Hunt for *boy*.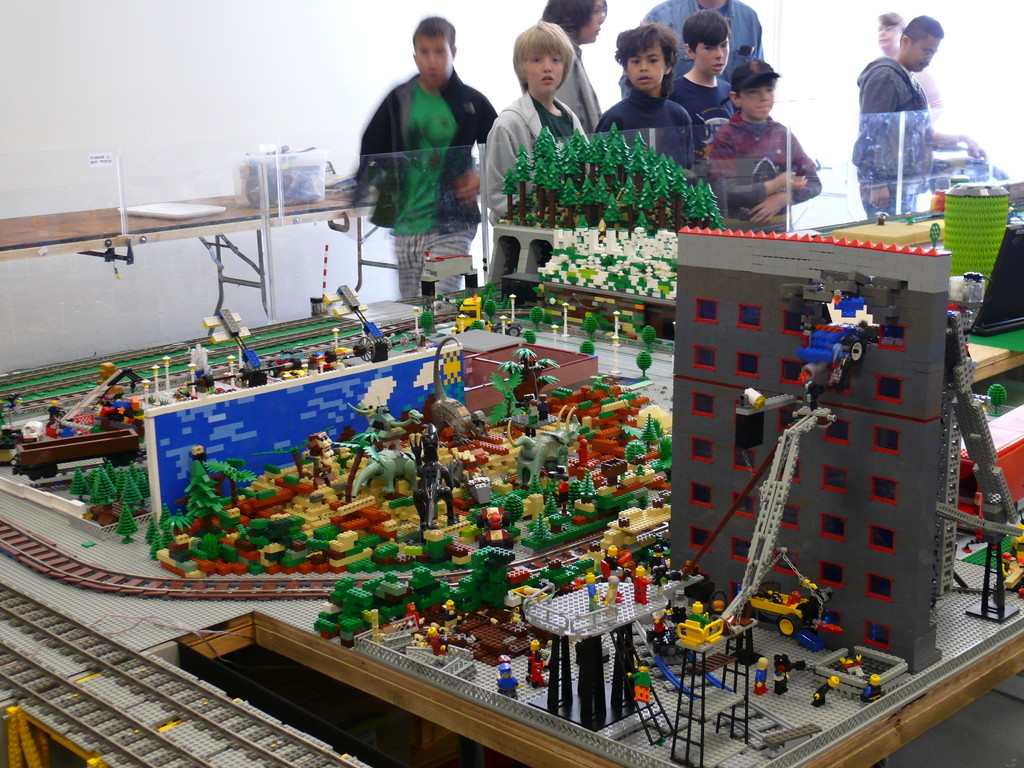
Hunted down at (left=342, top=27, right=506, bottom=323).
